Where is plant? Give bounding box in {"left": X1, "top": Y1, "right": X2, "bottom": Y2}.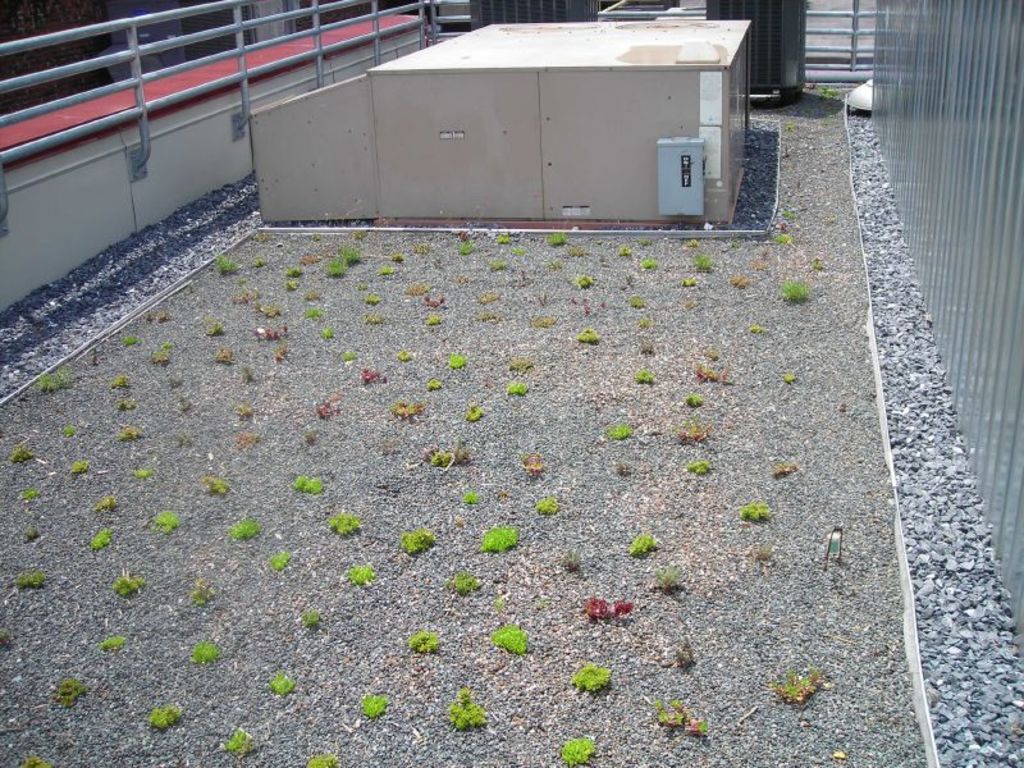
{"left": 122, "top": 421, "right": 143, "bottom": 444}.
